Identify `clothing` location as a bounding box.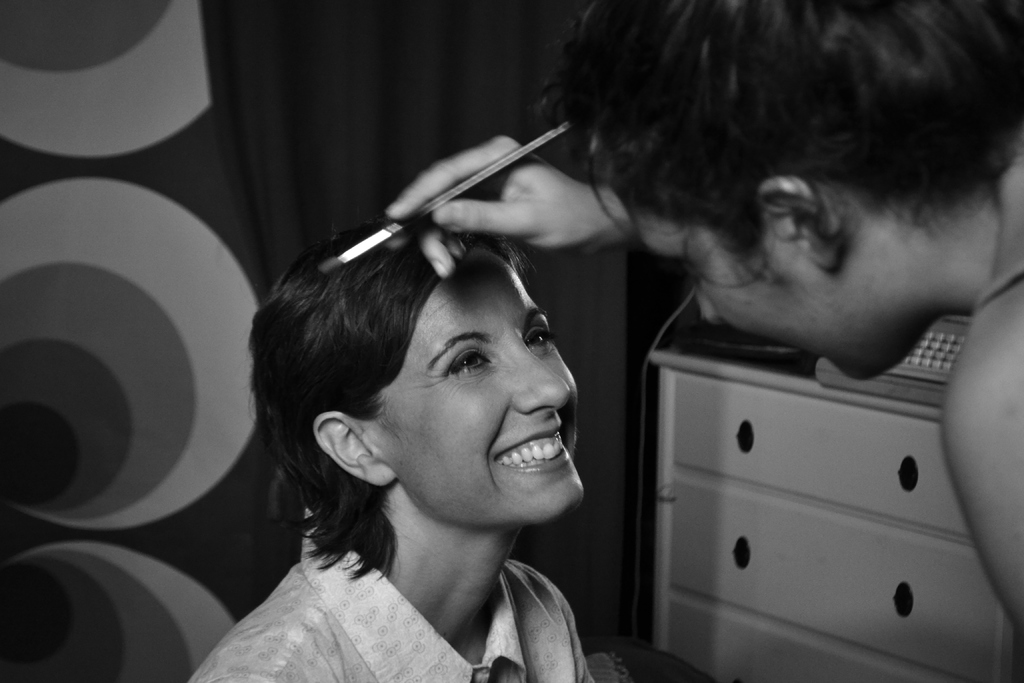
(x1=202, y1=431, x2=624, y2=680).
